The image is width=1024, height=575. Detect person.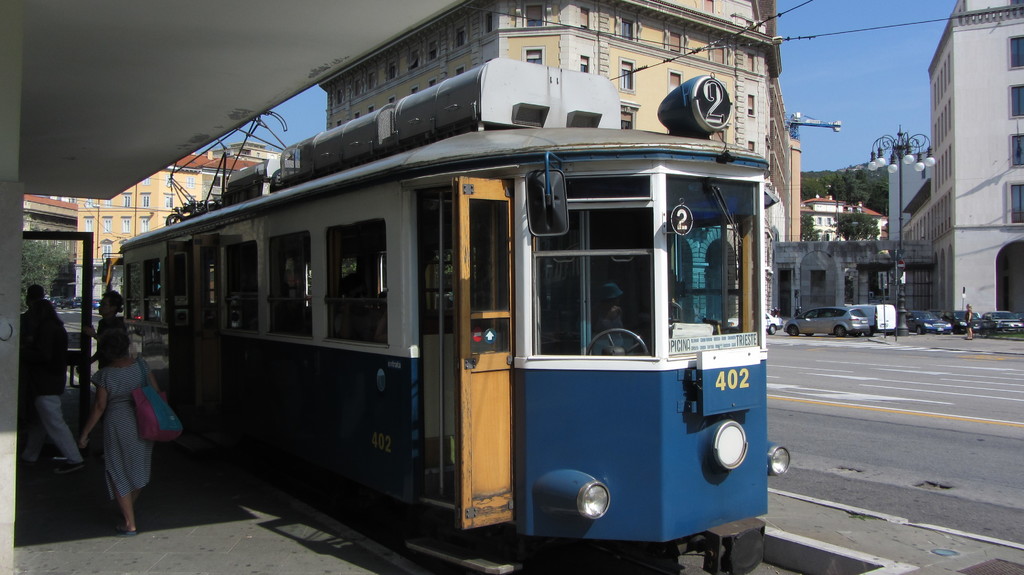
Detection: (x1=79, y1=297, x2=157, y2=532).
